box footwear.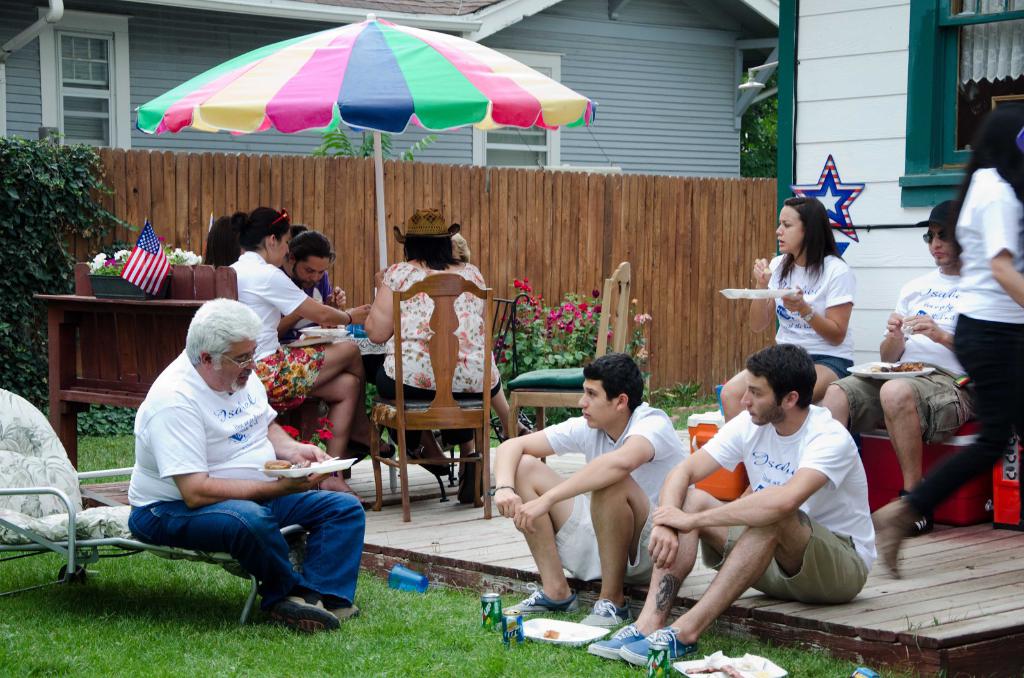
(x1=867, y1=495, x2=917, y2=580).
